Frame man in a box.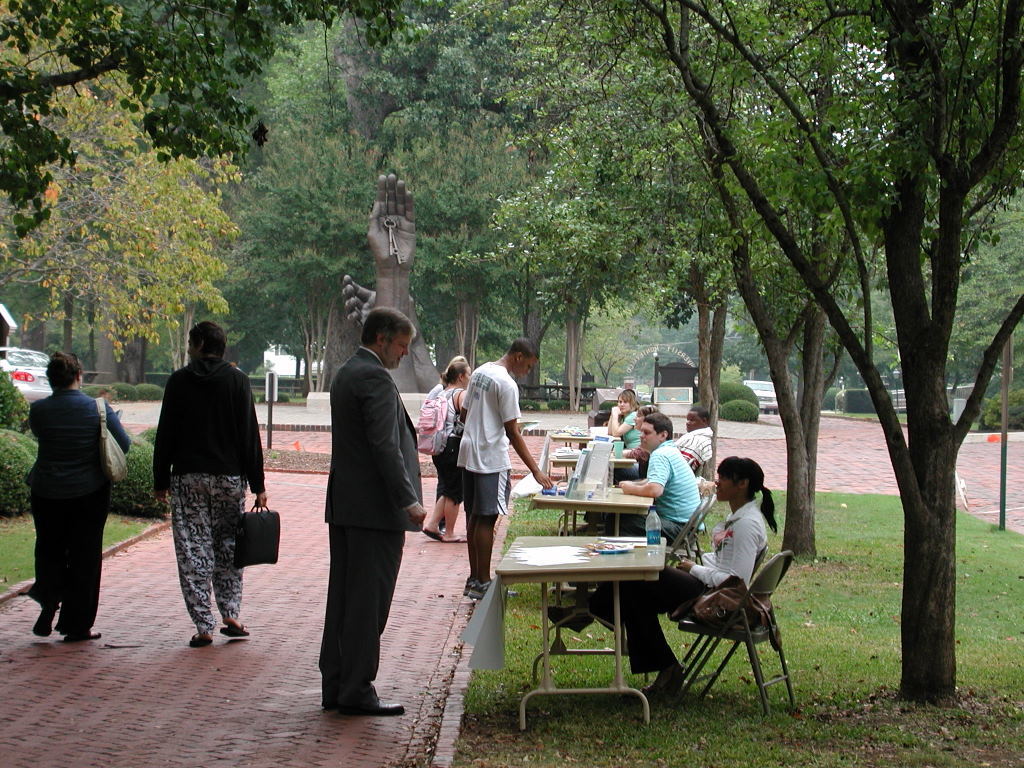
[461,335,556,598].
